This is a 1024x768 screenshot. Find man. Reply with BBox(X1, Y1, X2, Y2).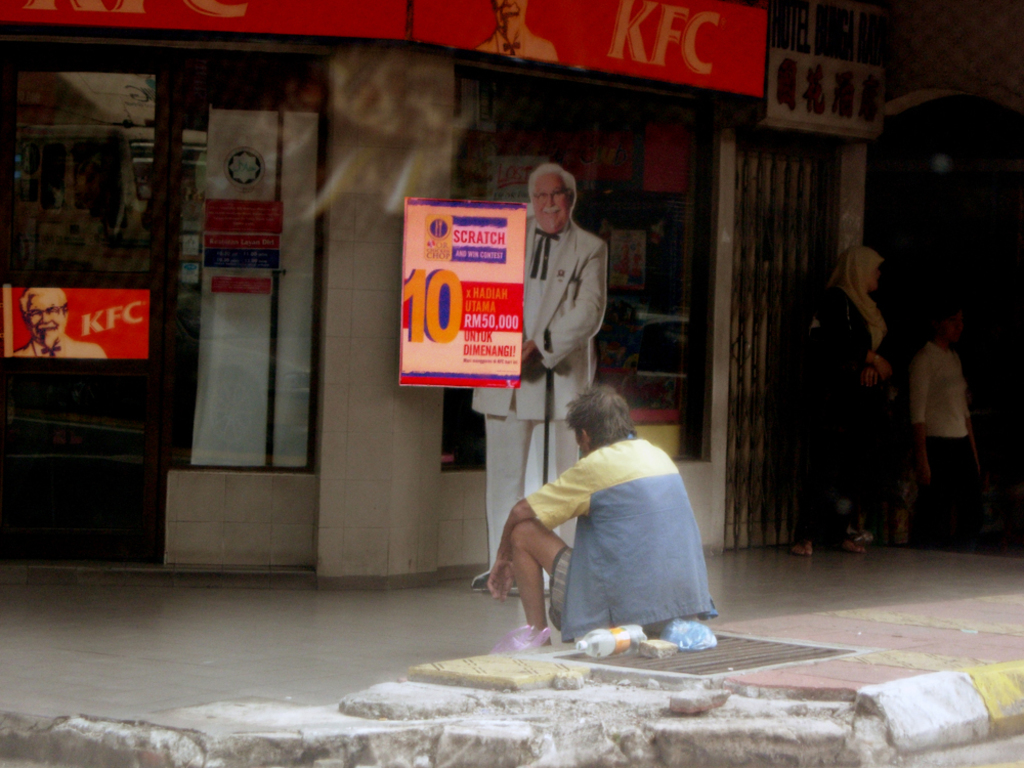
BBox(11, 288, 111, 357).
